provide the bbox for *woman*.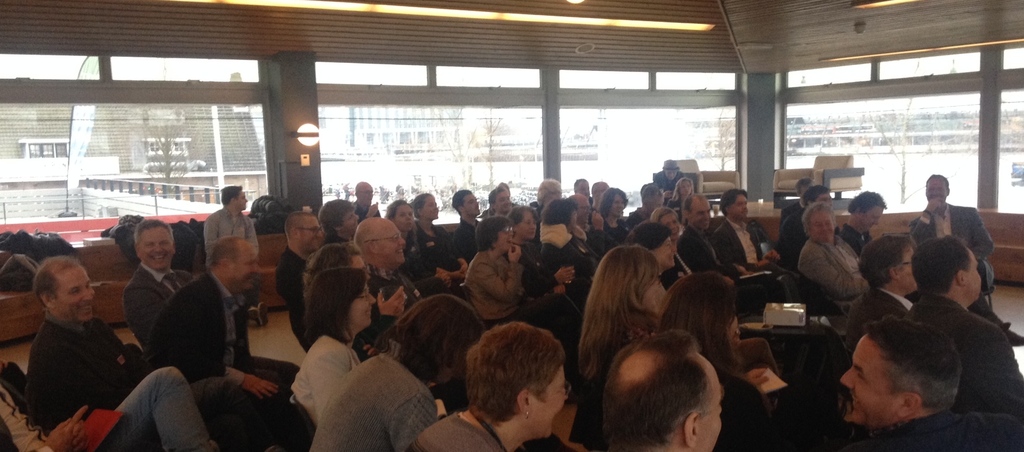
l=572, t=241, r=666, b=451.
